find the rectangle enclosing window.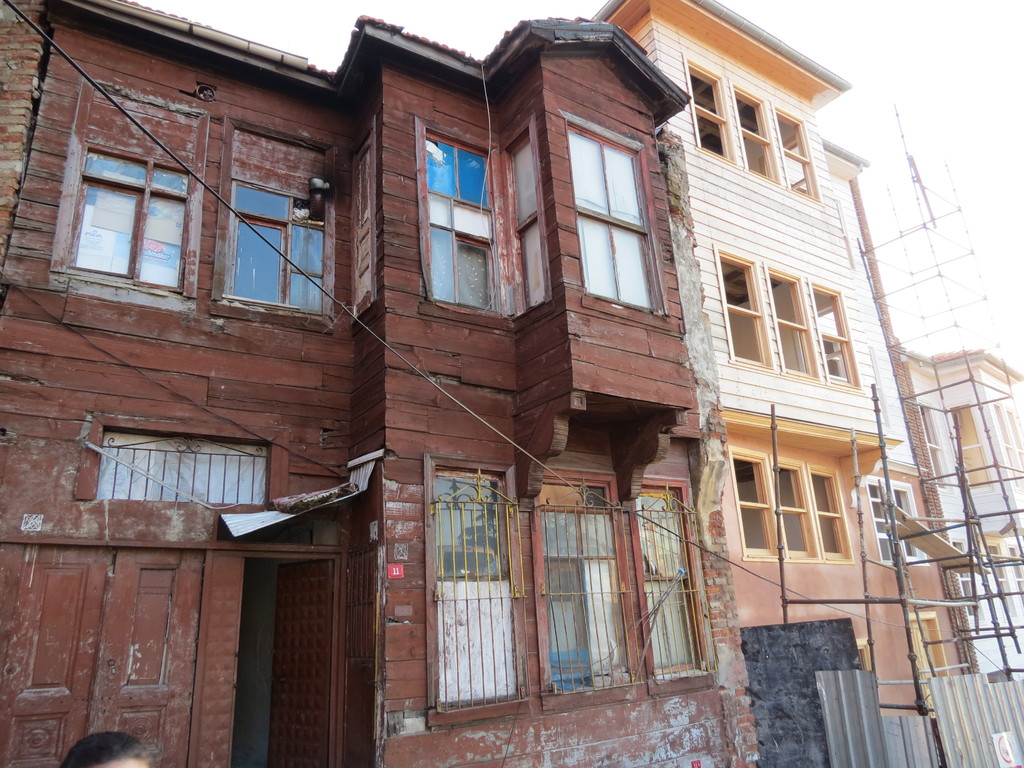
(left=733, top=83, right=774, bottom=179).
